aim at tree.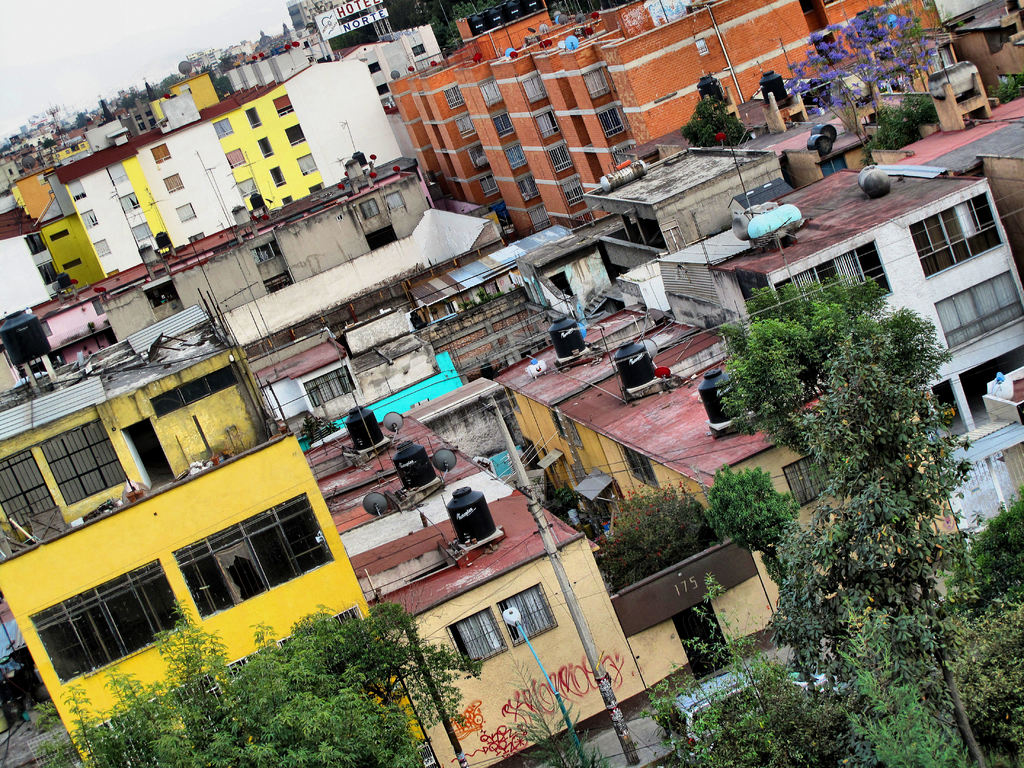
Aimed at x1=862 y1=91 x2=941 y2=164.
